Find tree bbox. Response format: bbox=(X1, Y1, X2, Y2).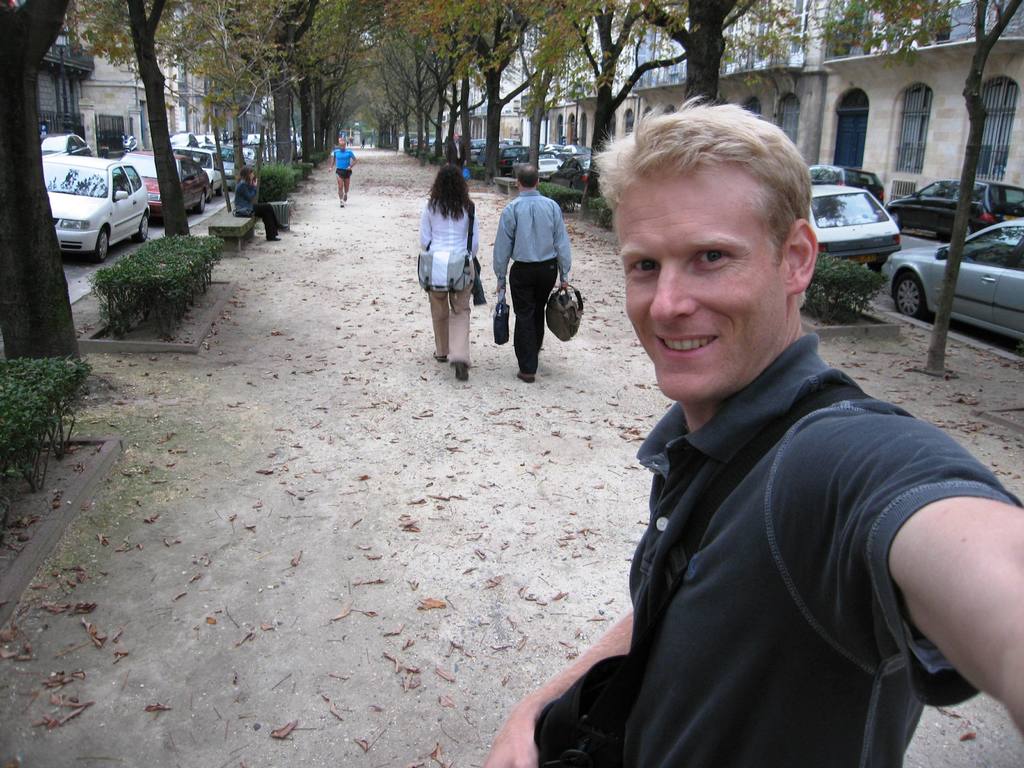
bbox=(928, 0, 1023, 377).
